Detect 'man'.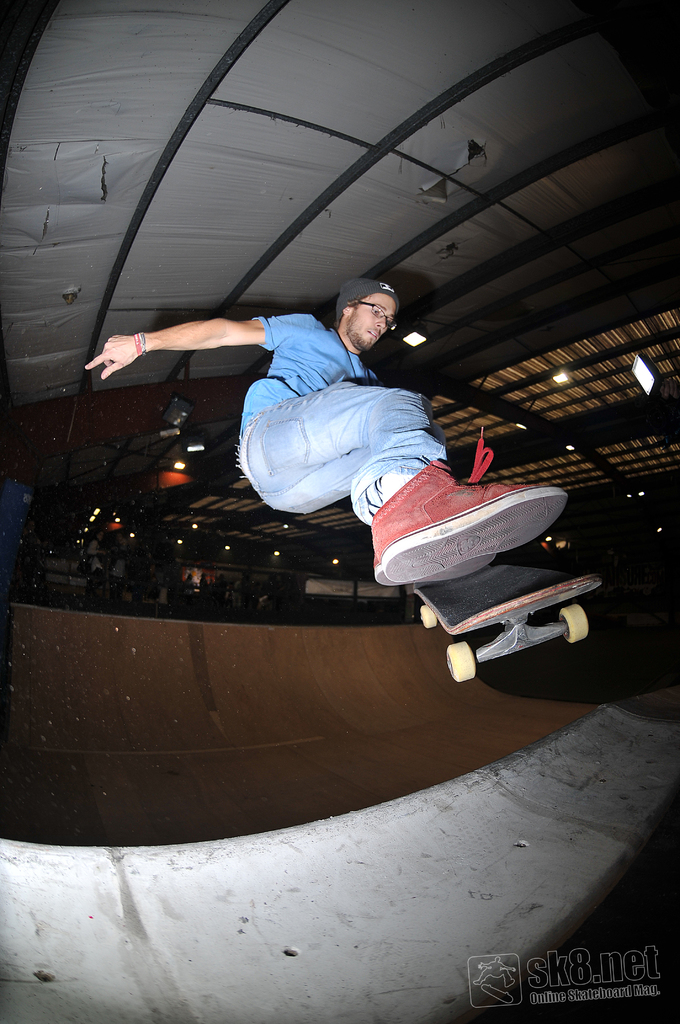
Detected at region(79, 278, 566, 594).
